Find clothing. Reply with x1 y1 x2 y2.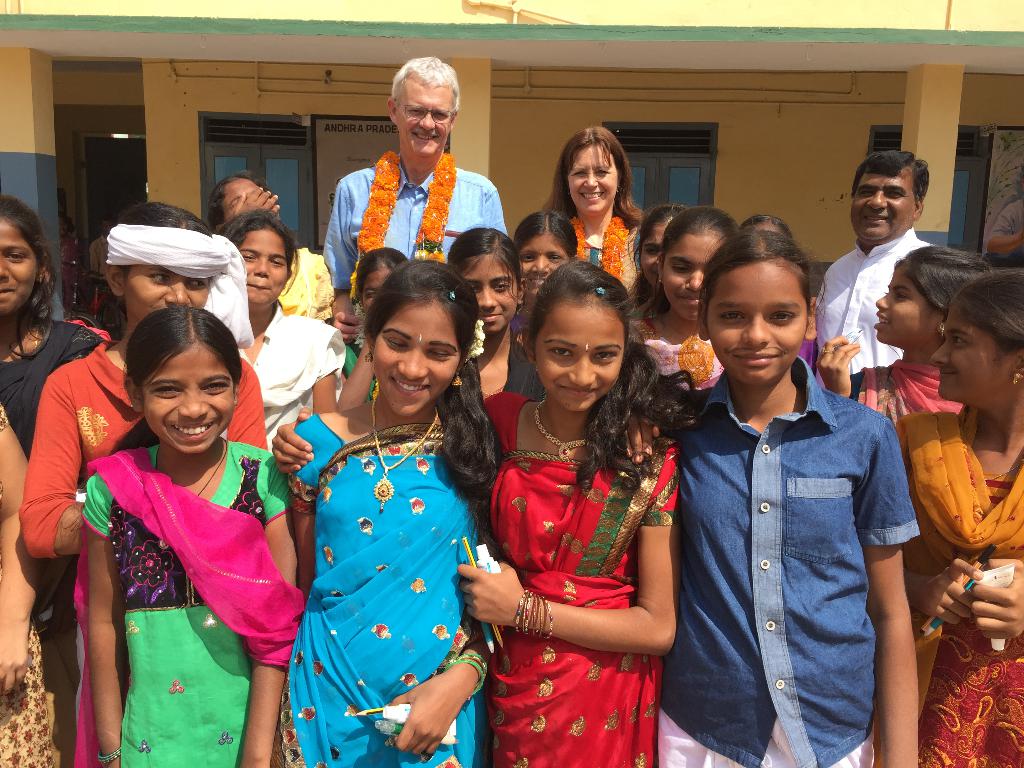
567 211 636 291.
